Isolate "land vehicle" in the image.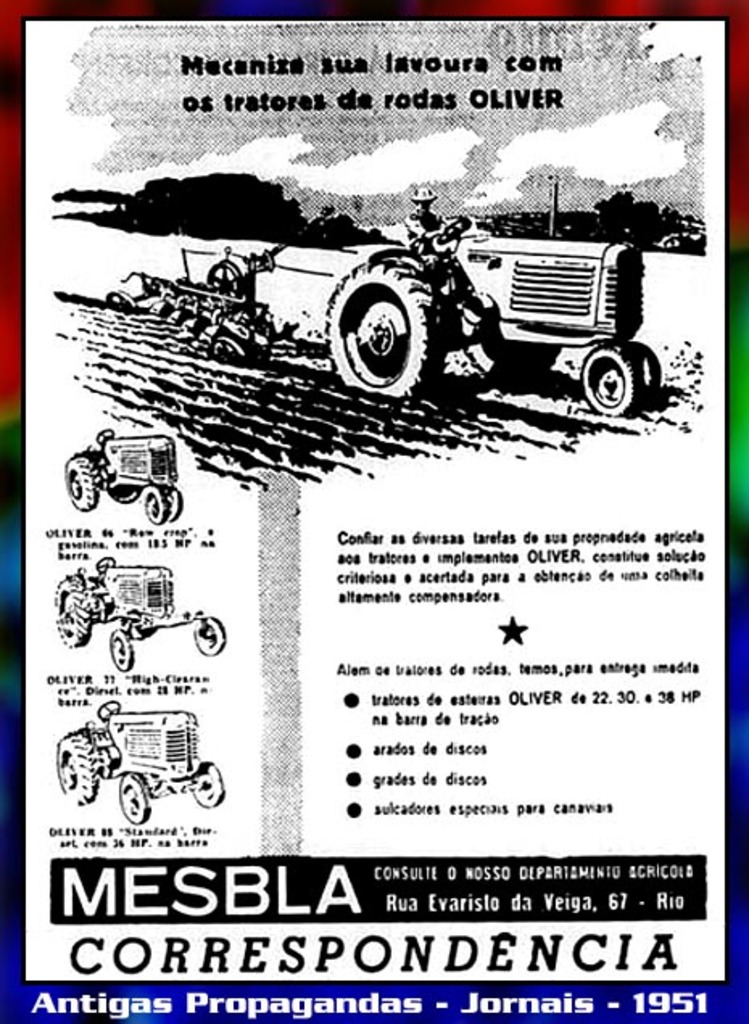
Isolated region: 64,433,185,523.
